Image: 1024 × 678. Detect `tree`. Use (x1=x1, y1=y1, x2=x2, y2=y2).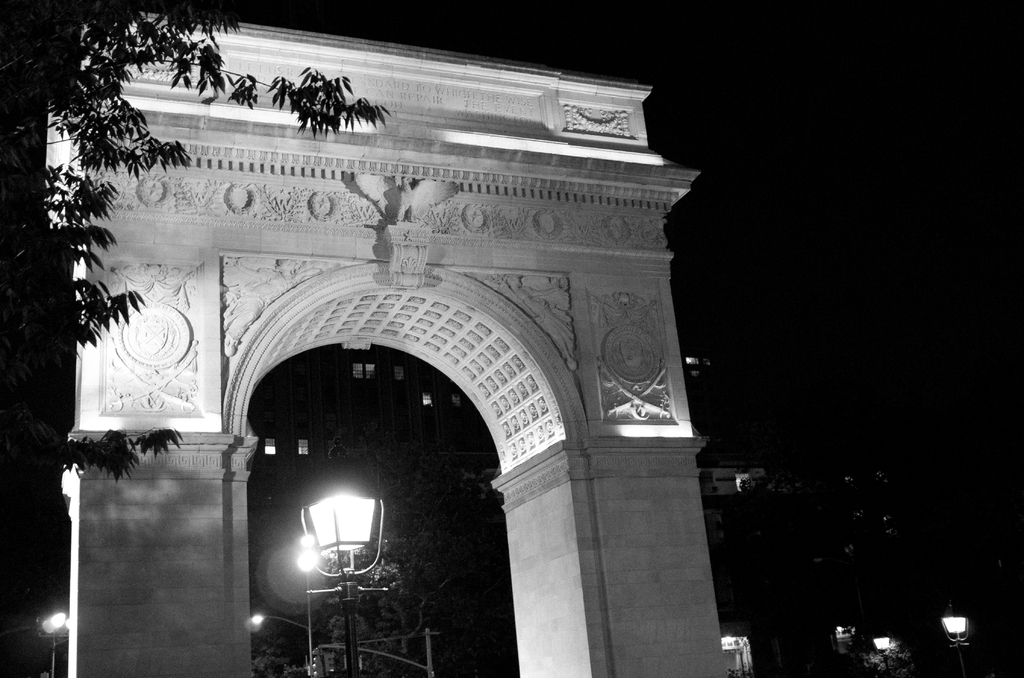
(x1=329, y1=431, x2=503, y2=677).
